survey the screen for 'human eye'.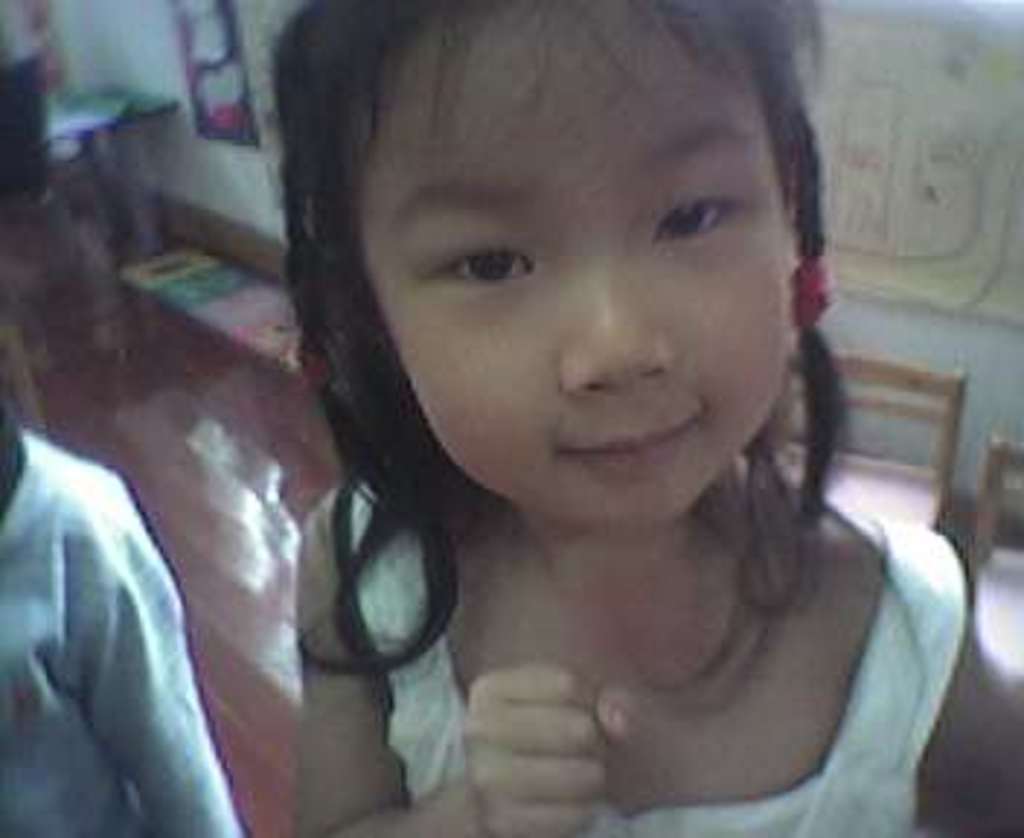
Survey found: Rect(419, 227, 538, 297).
